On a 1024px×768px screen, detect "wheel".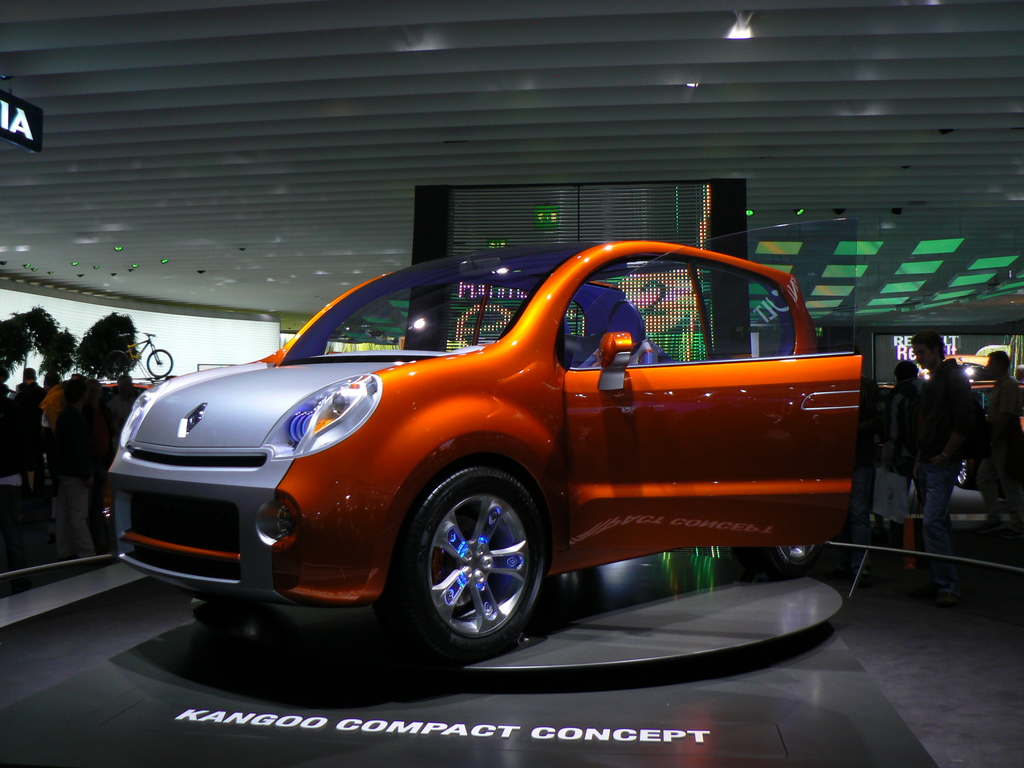
396:467:552:662.
